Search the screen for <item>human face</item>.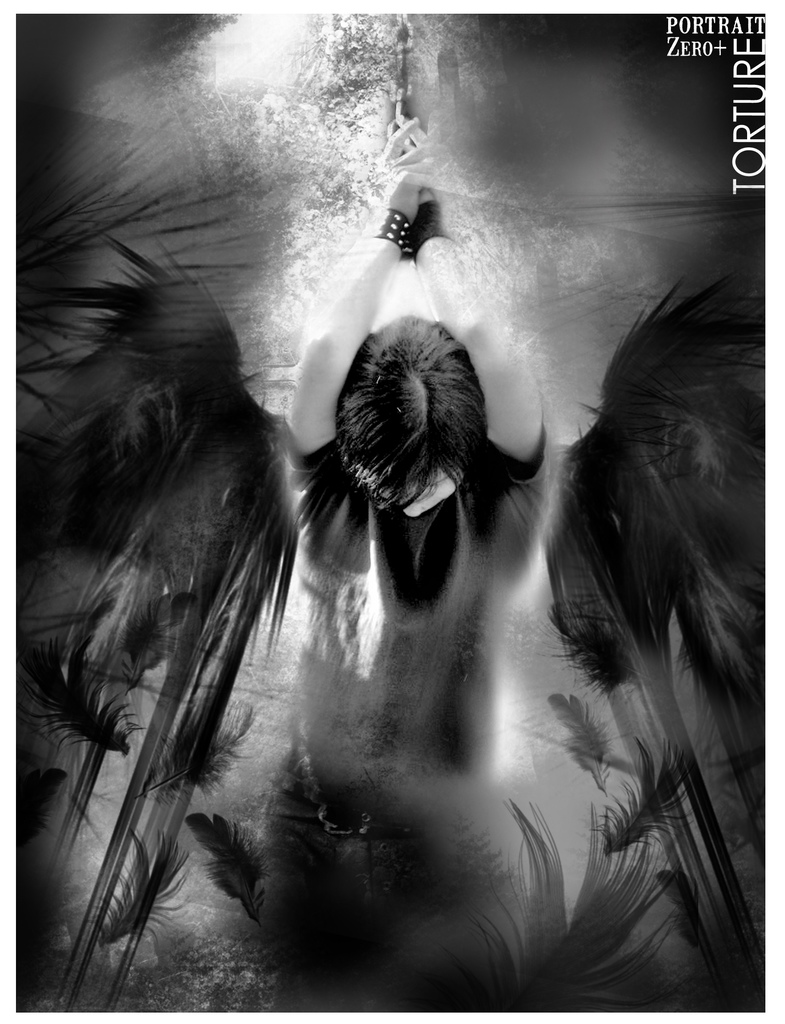
Found at locate(396, 473, 455, 520).
